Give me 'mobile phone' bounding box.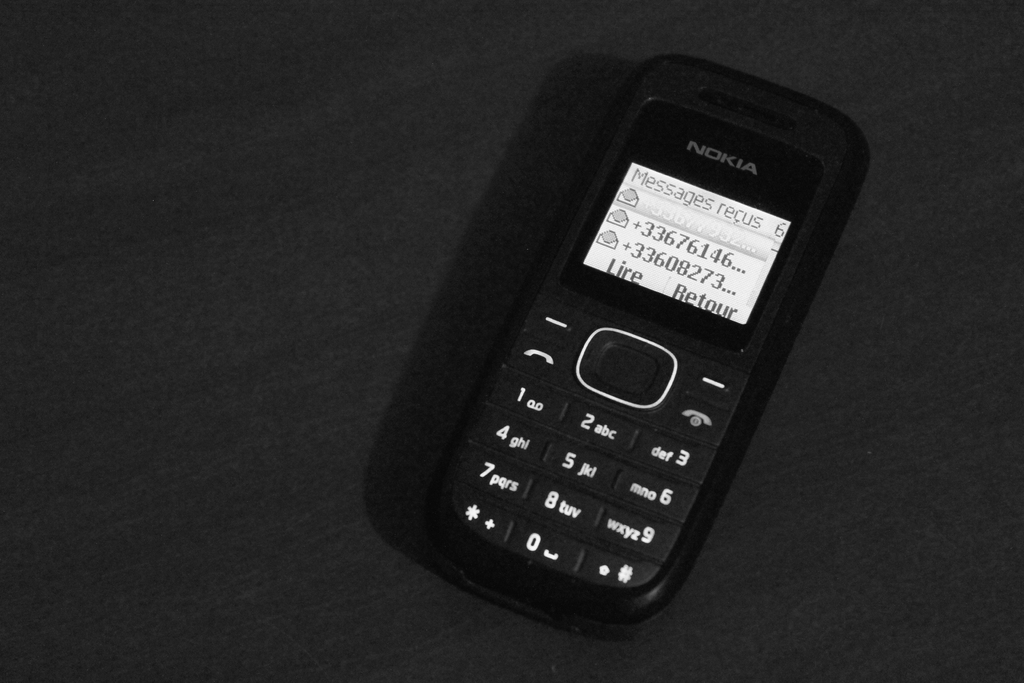
356,55,870,631.
